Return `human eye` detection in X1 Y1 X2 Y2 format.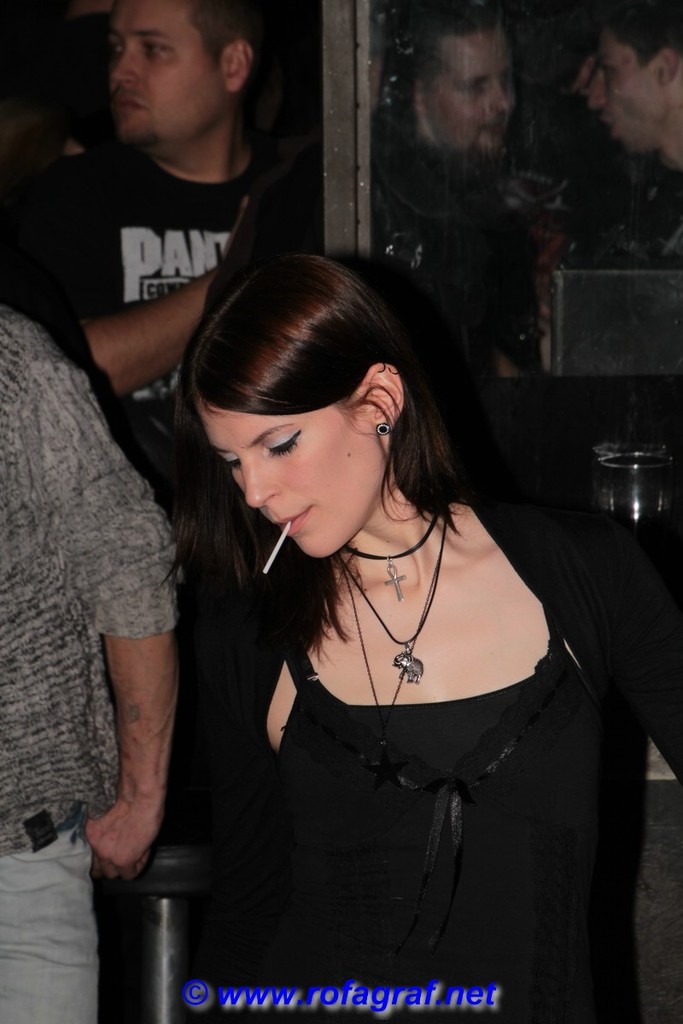
263 429 301 461.
